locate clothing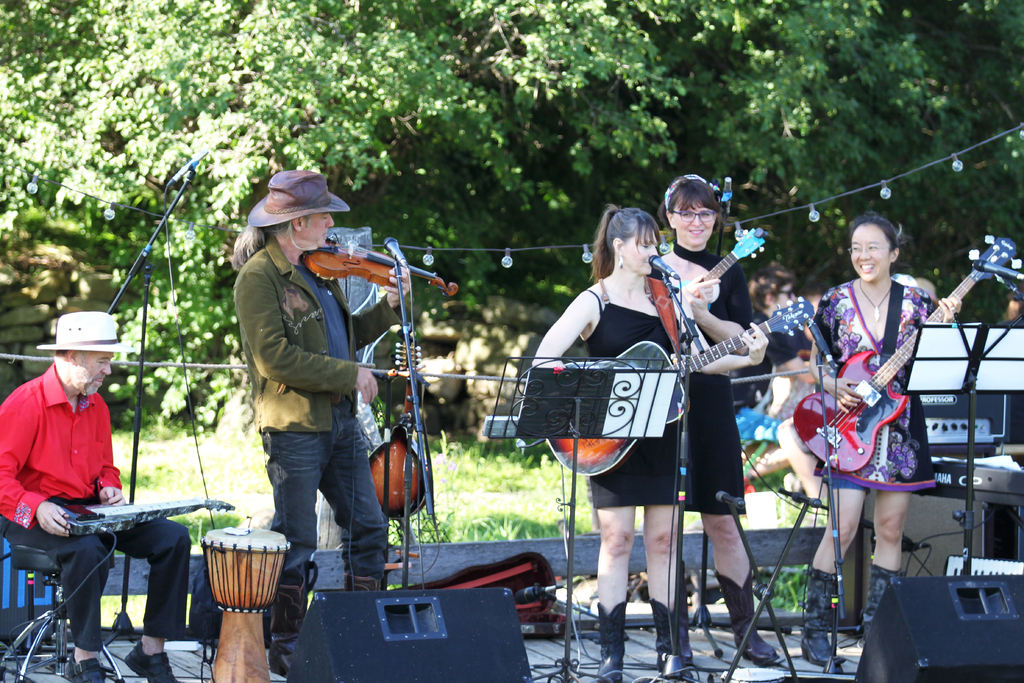
1/361/177/650
